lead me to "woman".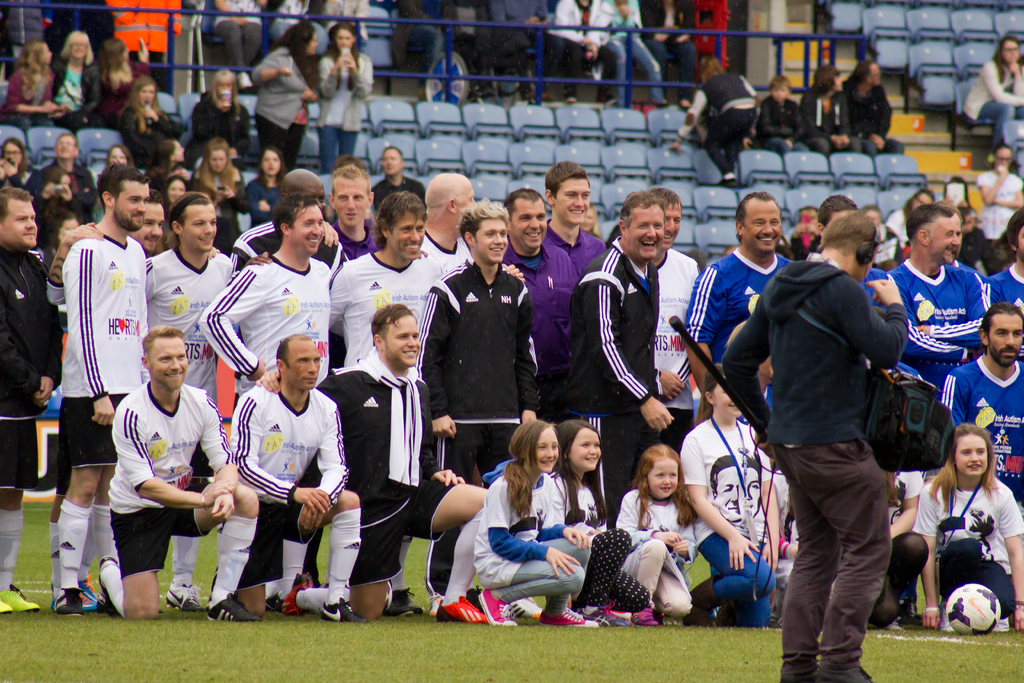
Lead to <box>100,35,154,135</box>.
